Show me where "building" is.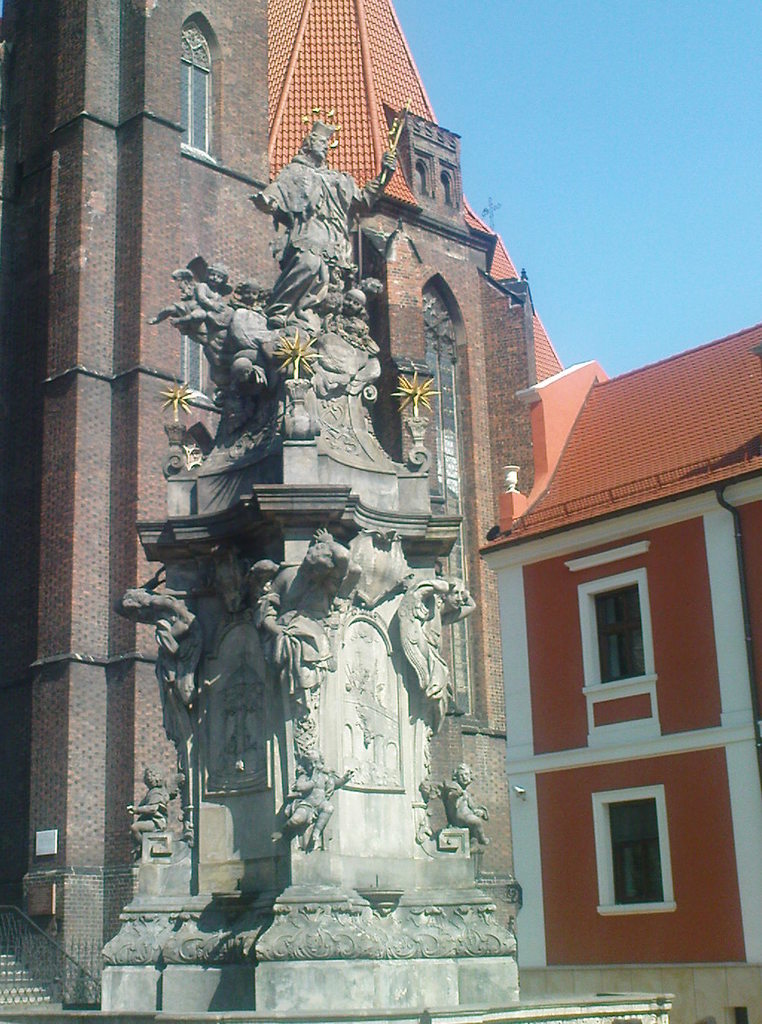
"building" is at 0, 0, 761, 1023.
